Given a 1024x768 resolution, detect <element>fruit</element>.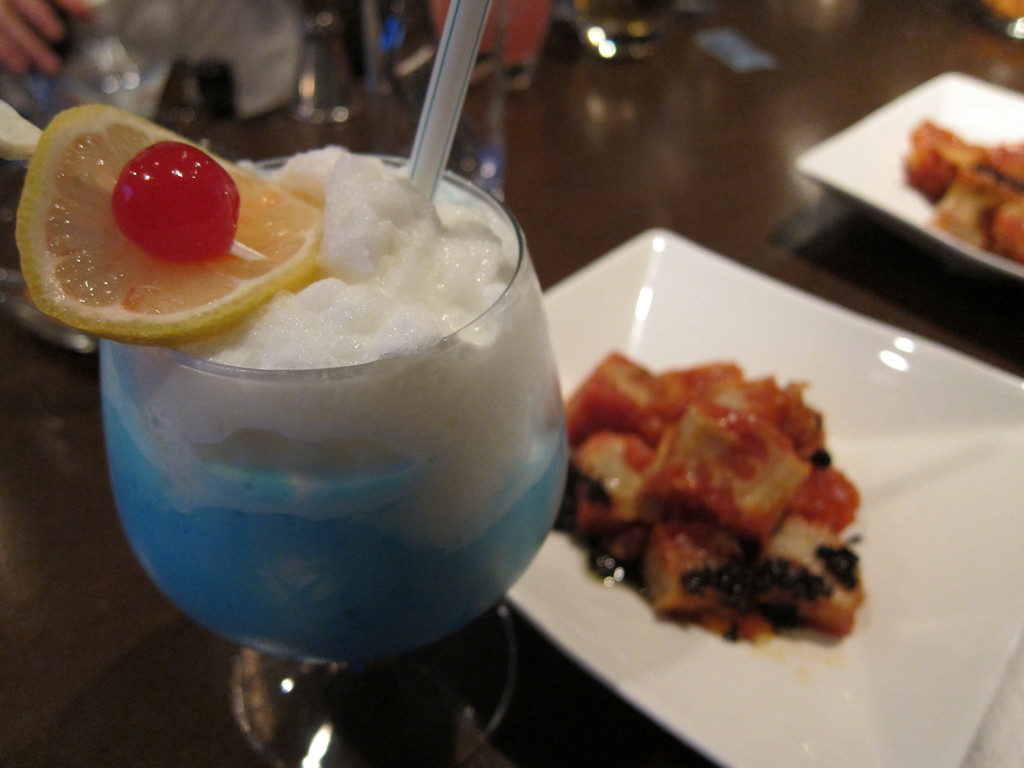
<bbox>16, 102, 323, 349</bbox>.
